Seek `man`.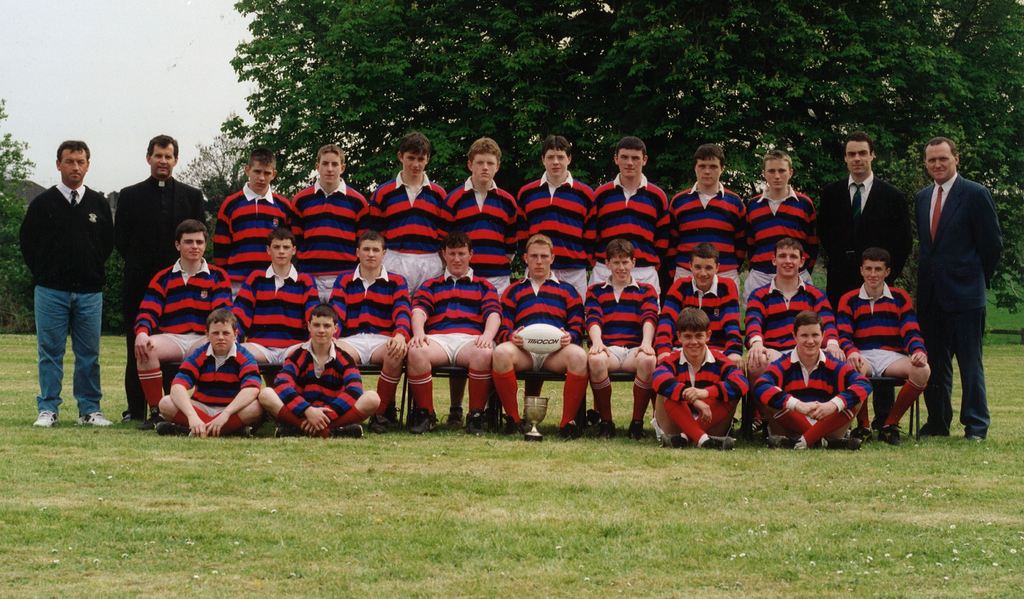
box(159, 312, 262, 448).
